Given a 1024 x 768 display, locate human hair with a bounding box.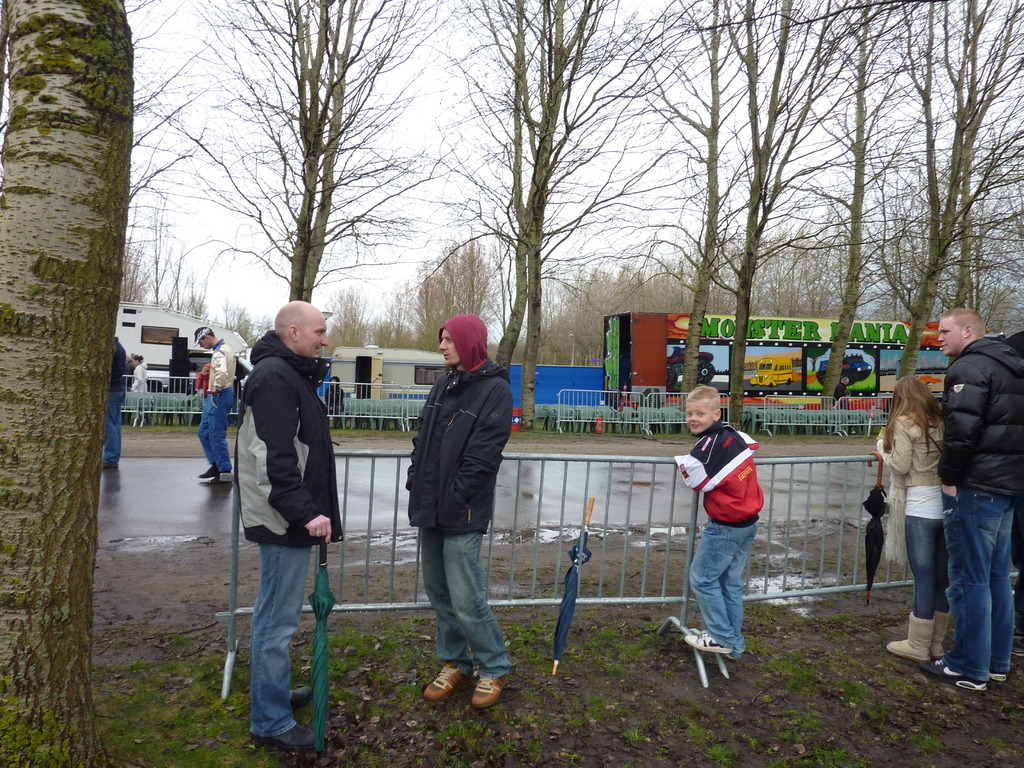
Located: locate(872, 372, 943, 458).
